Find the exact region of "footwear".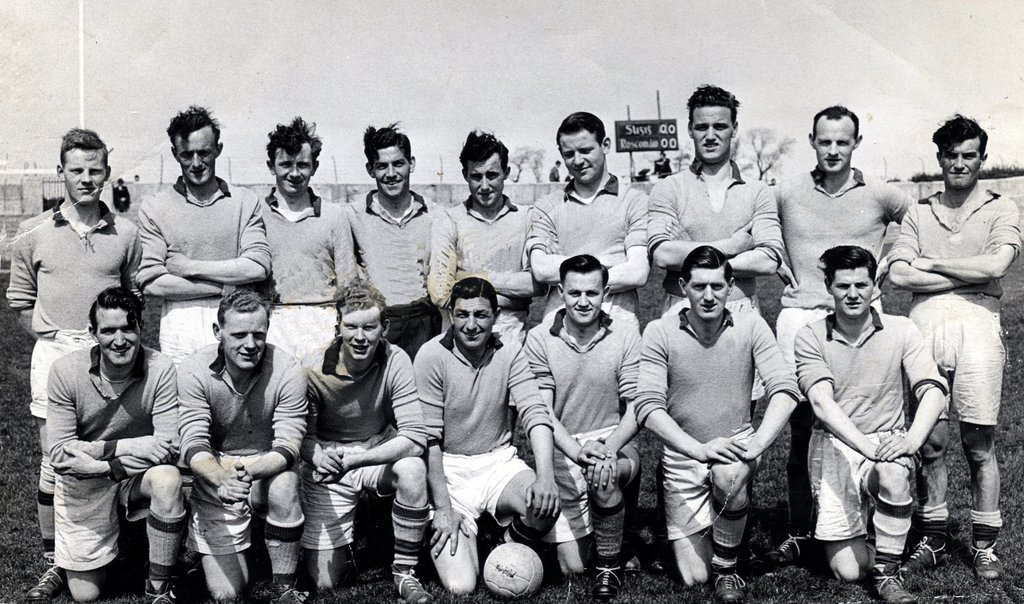
Exact region: x1=596 y1=556 x2=623 y2=598.
